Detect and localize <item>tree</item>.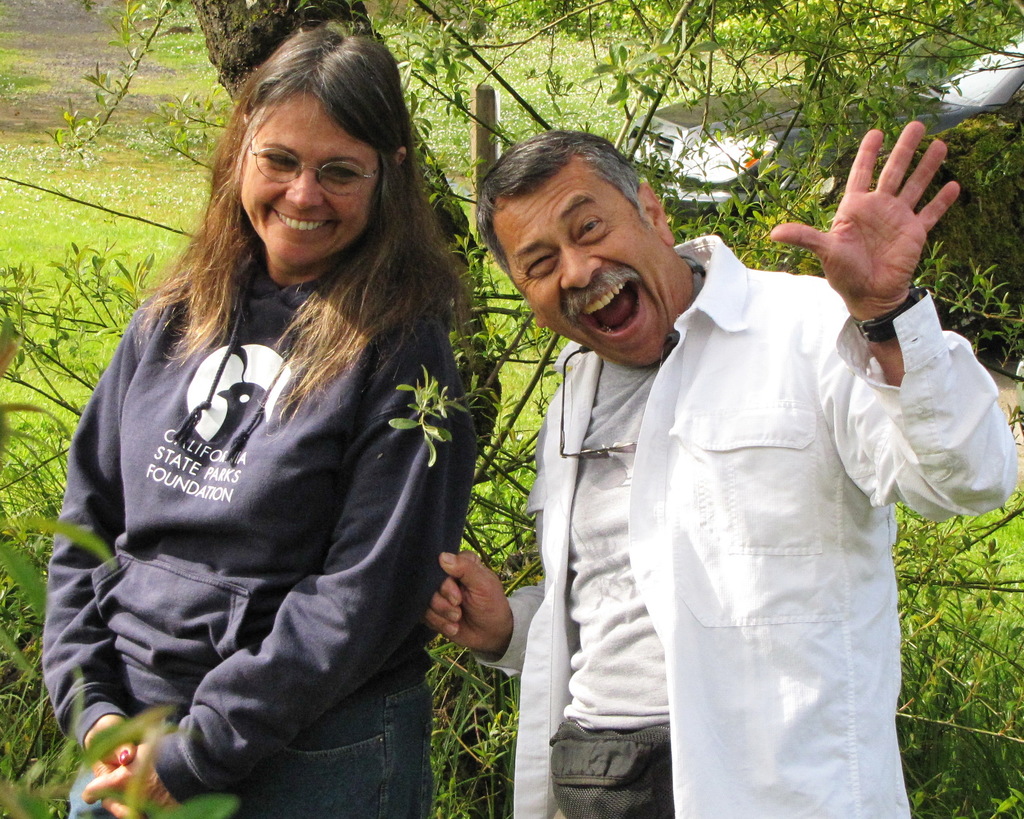
Localized at 0 0 1023 818.
